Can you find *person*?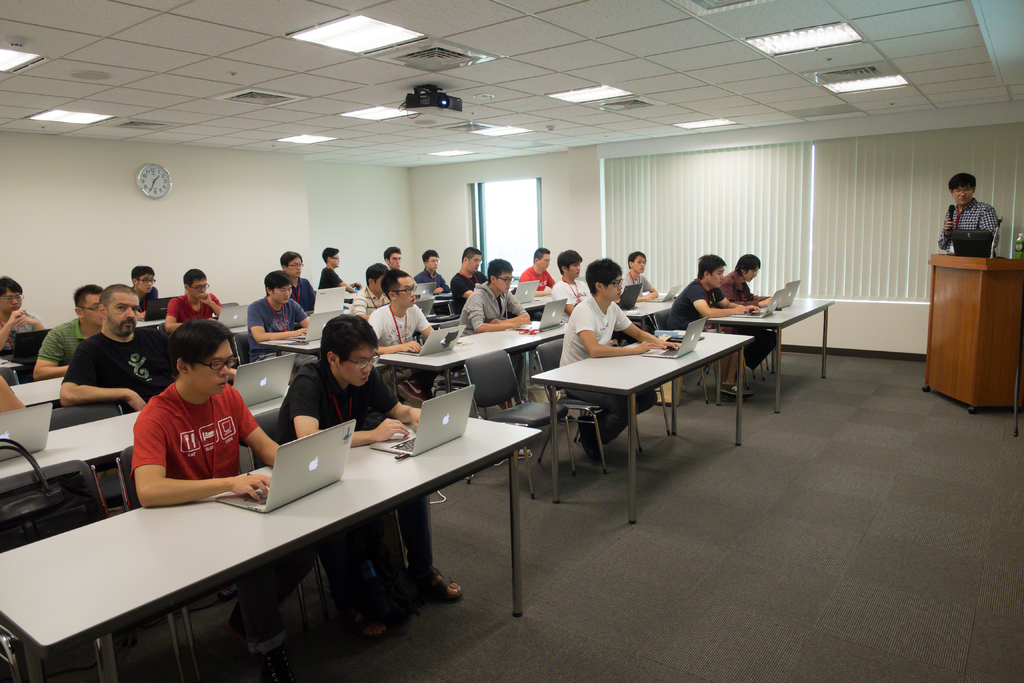
Yes, bounding box: select_region(33, 282, 106, 378).
